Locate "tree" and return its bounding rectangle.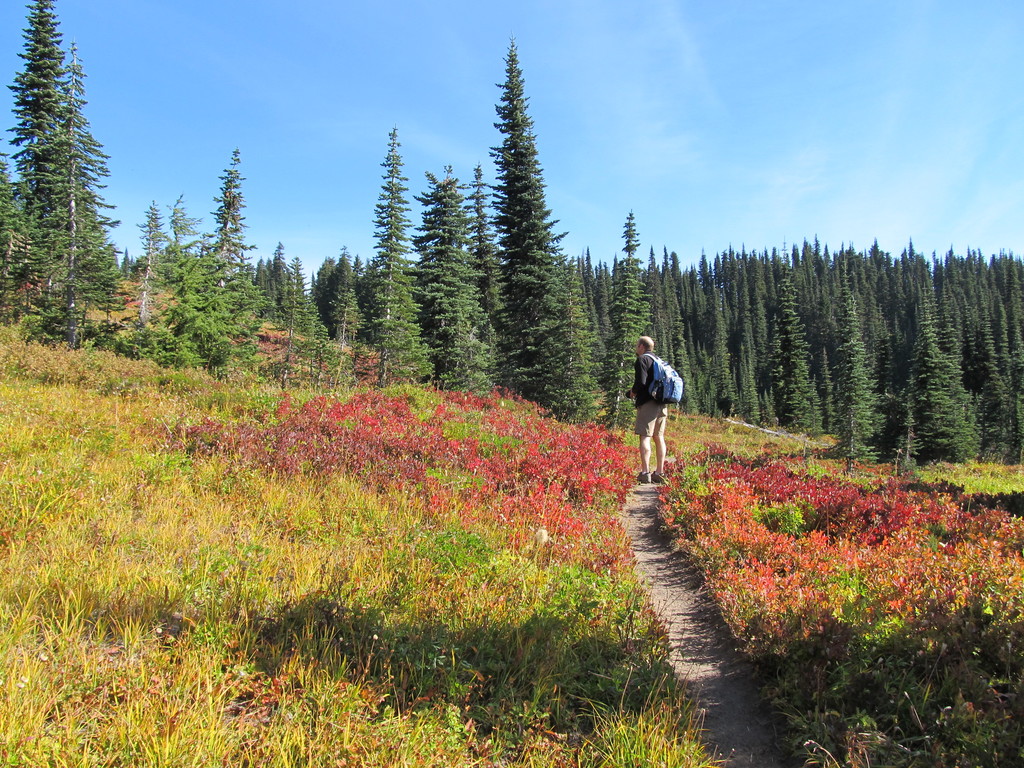
[117,190,164,346].
